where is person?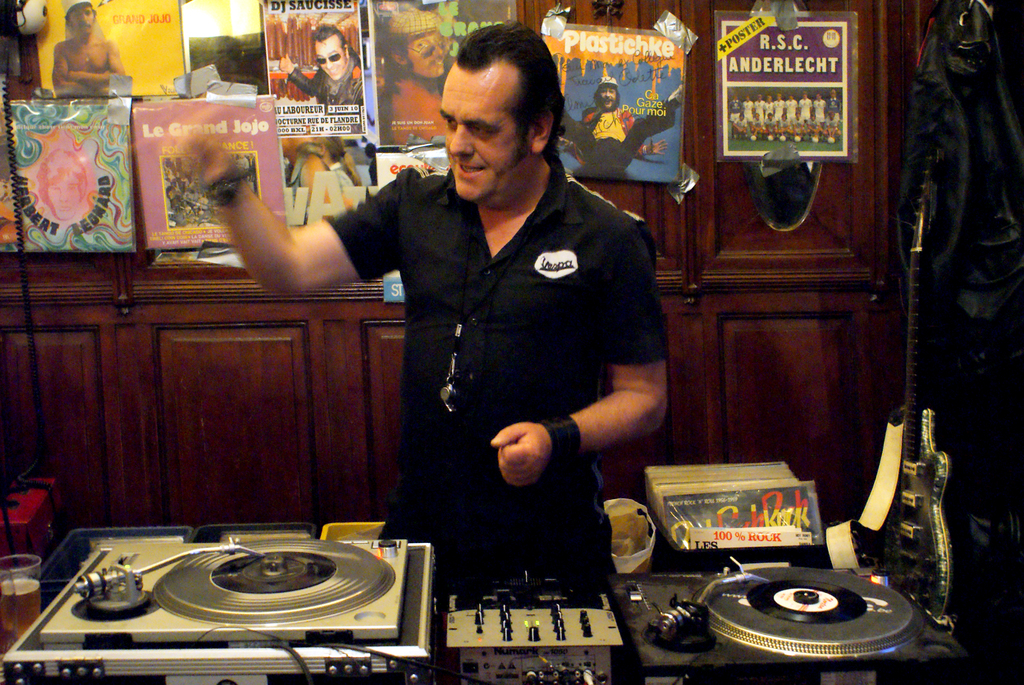
x1=48 y1=0 x2=124 y2=88.
